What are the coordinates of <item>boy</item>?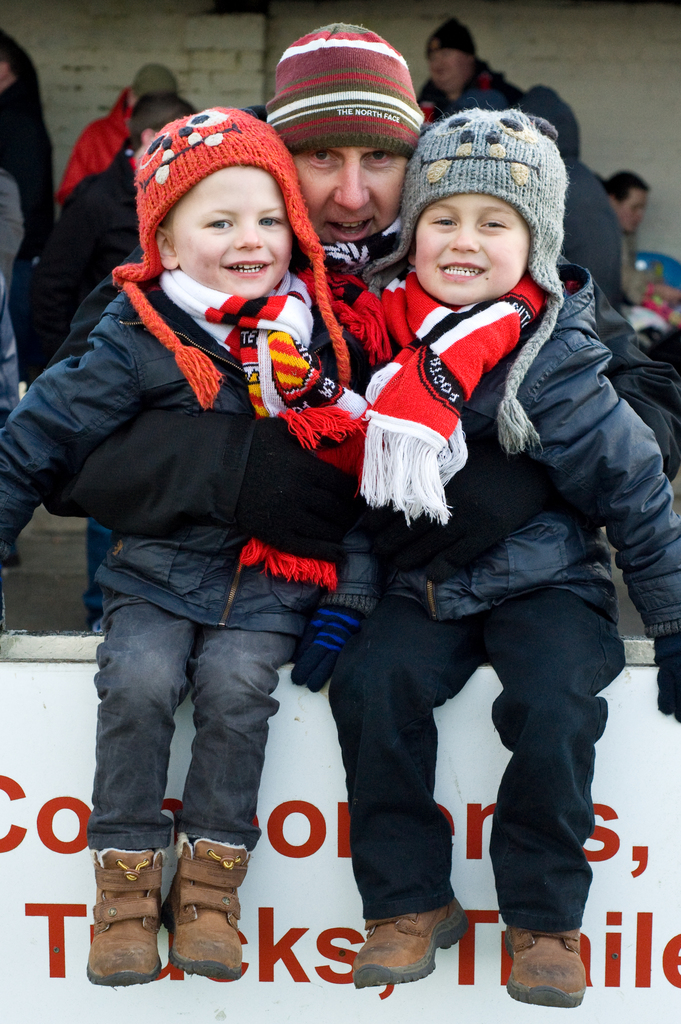
[276, 88, 614, 974].
